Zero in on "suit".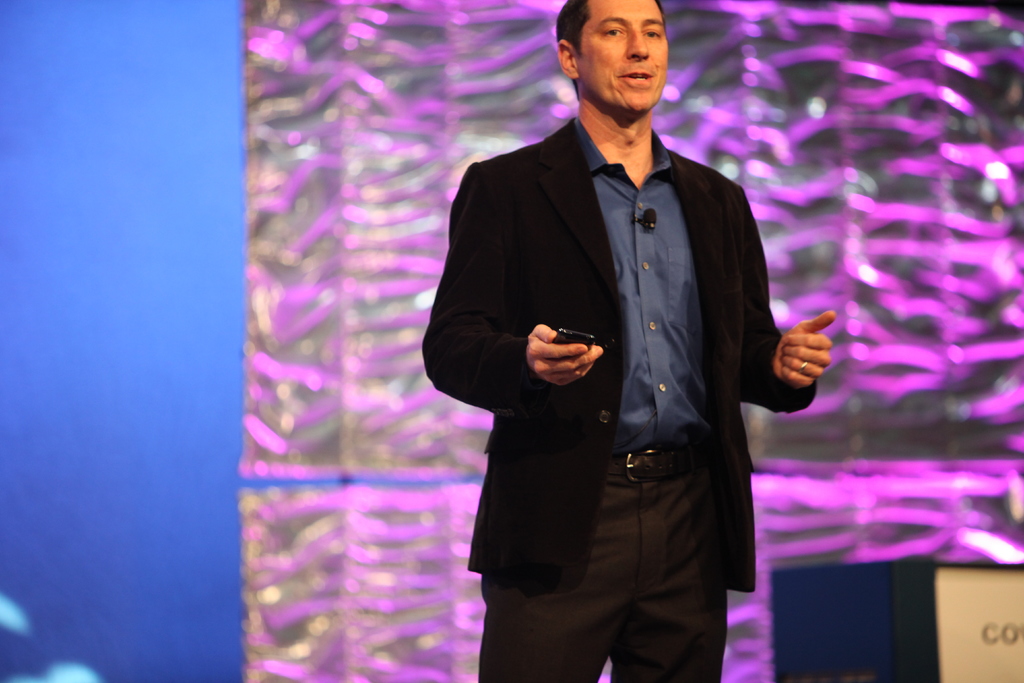
Zeroed in: <box>452,31,797,590</box>.
